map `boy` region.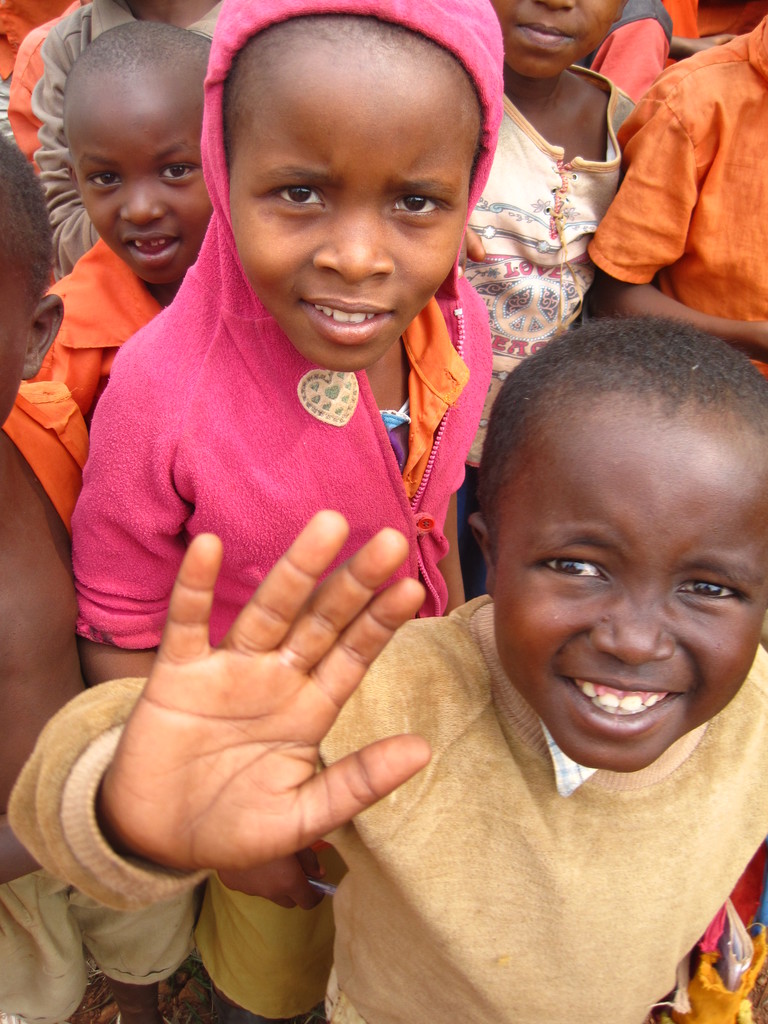
Mapped to <bbox>9, 324, 767, 1023</bbox>.
